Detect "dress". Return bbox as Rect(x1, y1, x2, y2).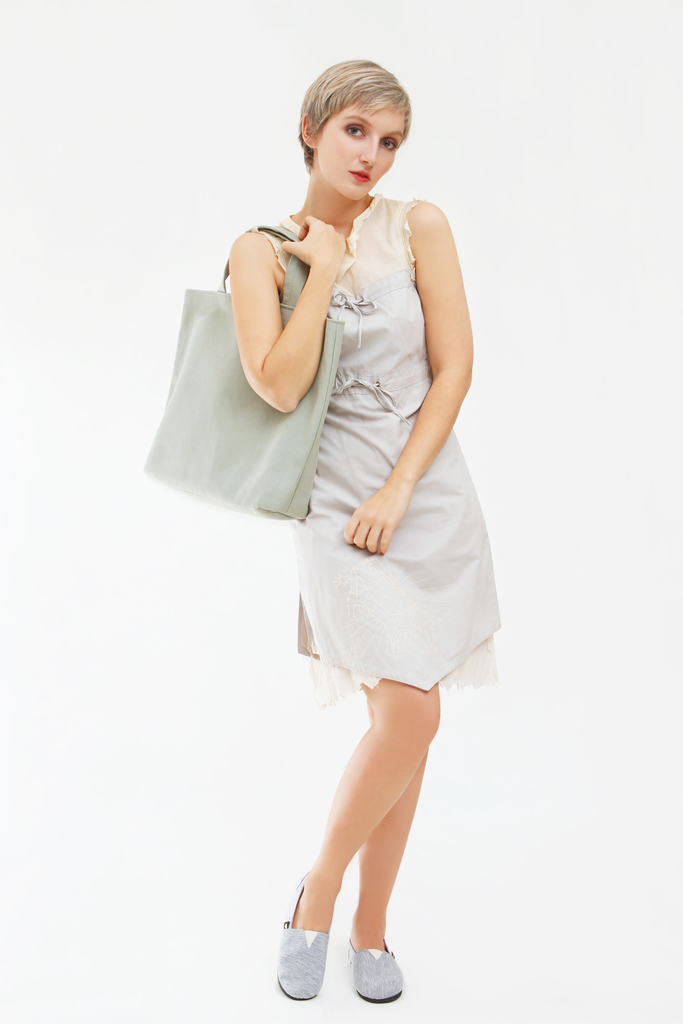
Rect(258, 195, 504, 703).
